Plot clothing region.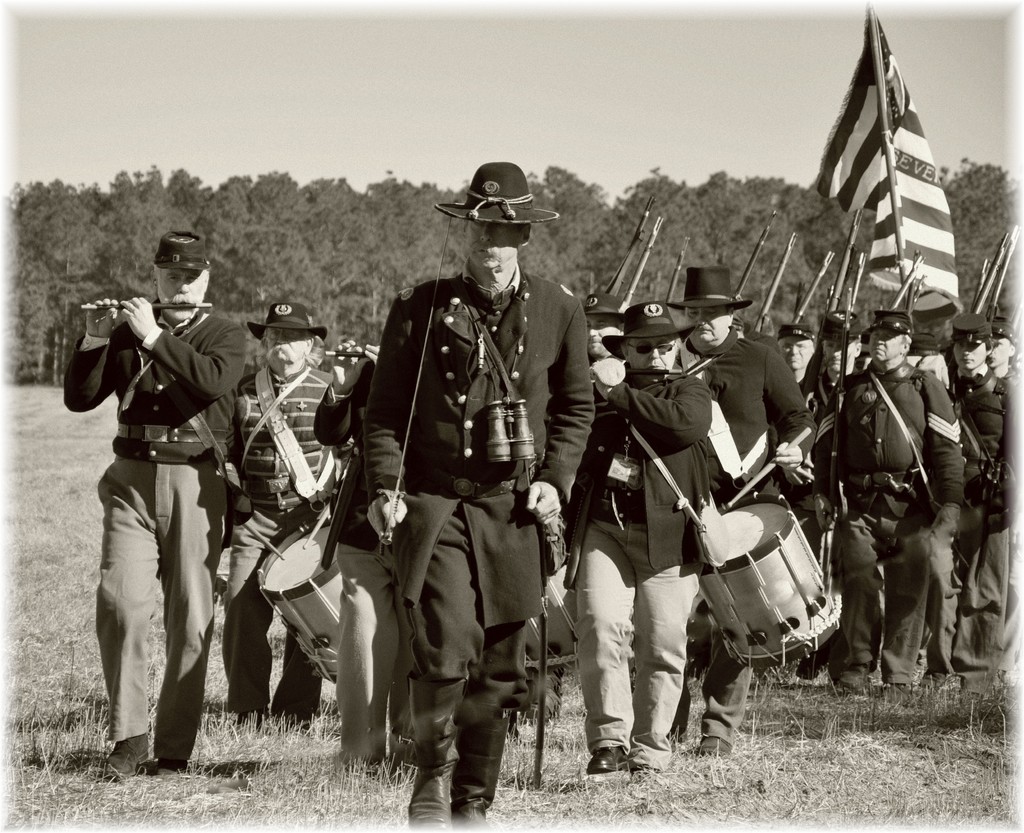
Plotted at box=[58, 298, 252, 737].
